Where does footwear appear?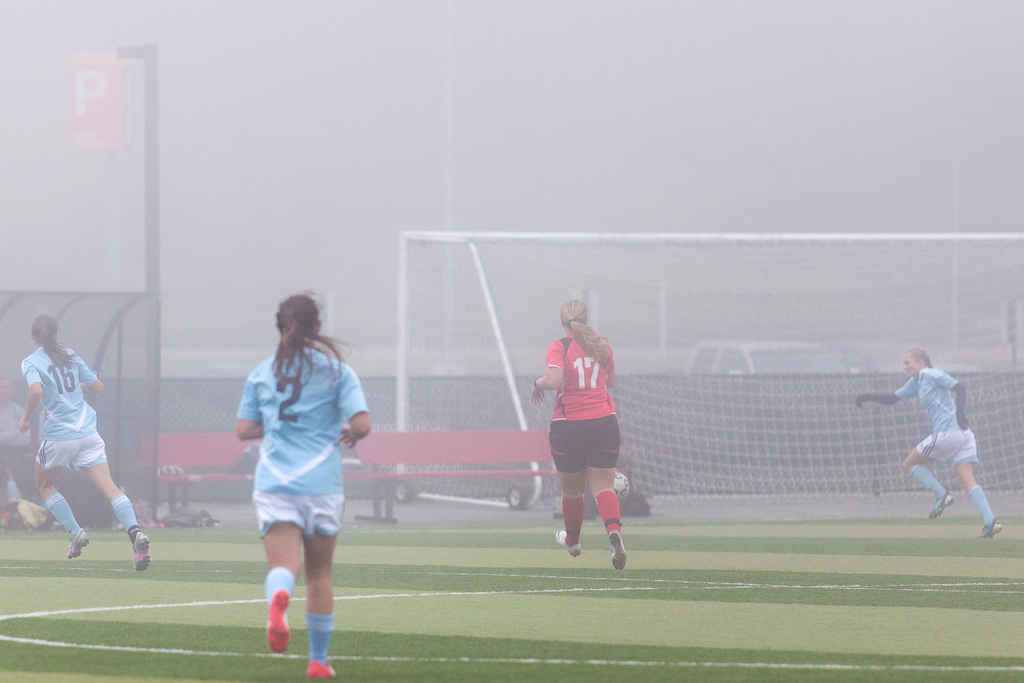
Appears at bbox(927, 497, 952, 514).
